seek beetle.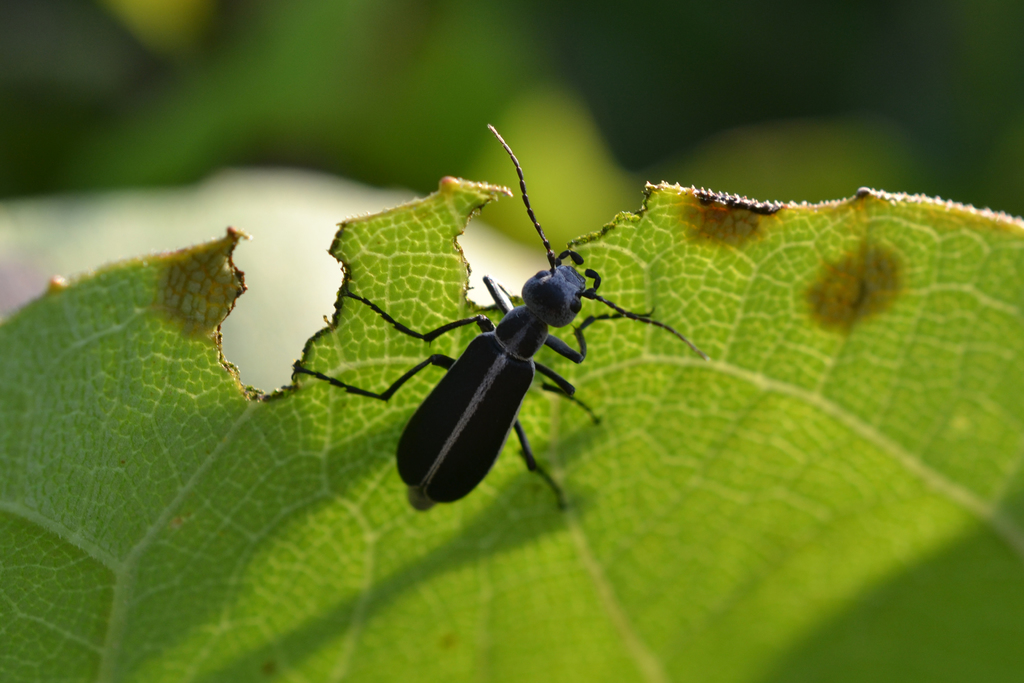
locate(362, 122, 705, 524).
